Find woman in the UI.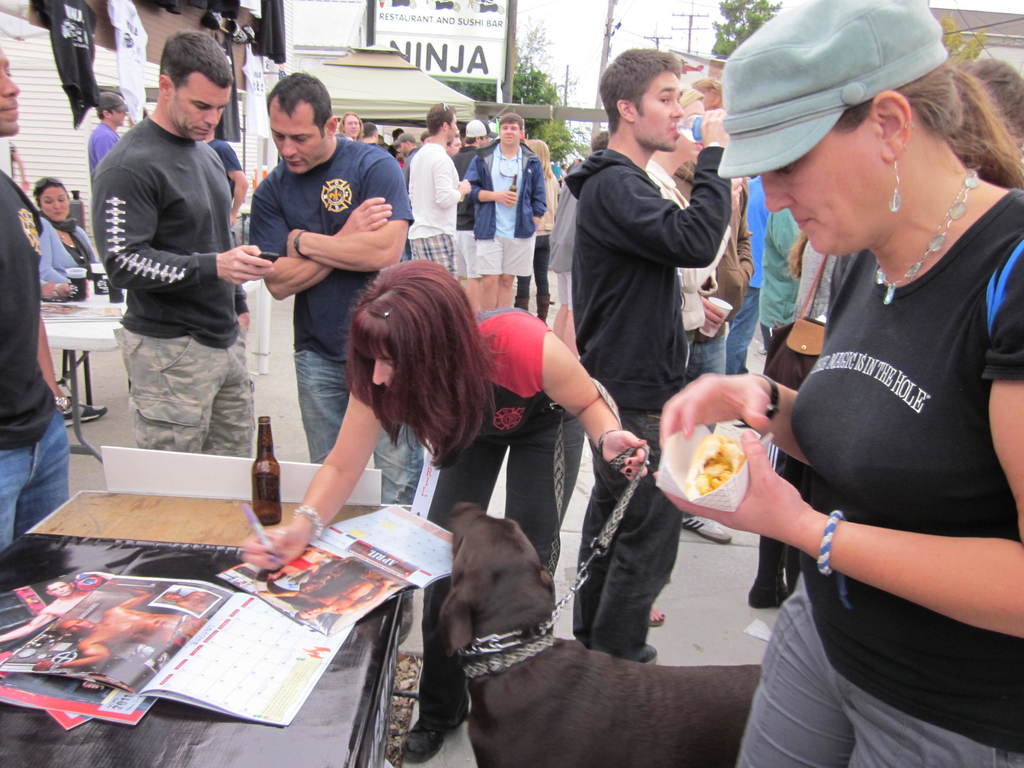
UI element at Rect(241, 255, 653, 760).
